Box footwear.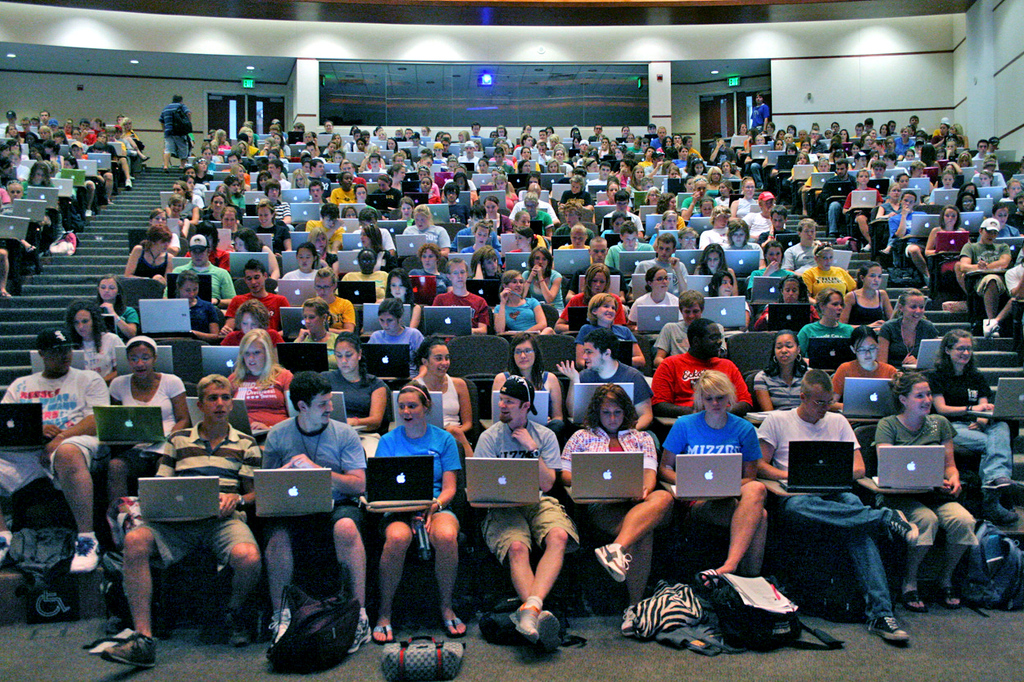
BBox(70, 531, 102, 573).
